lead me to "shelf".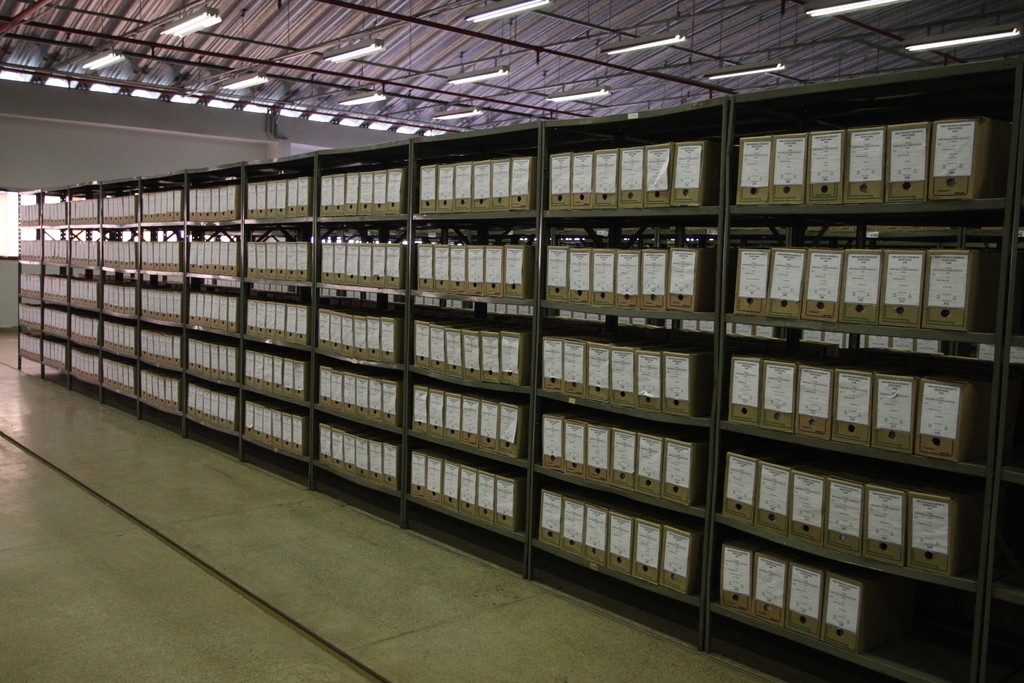
Lead to Rect(403, 119, 539, 575).
